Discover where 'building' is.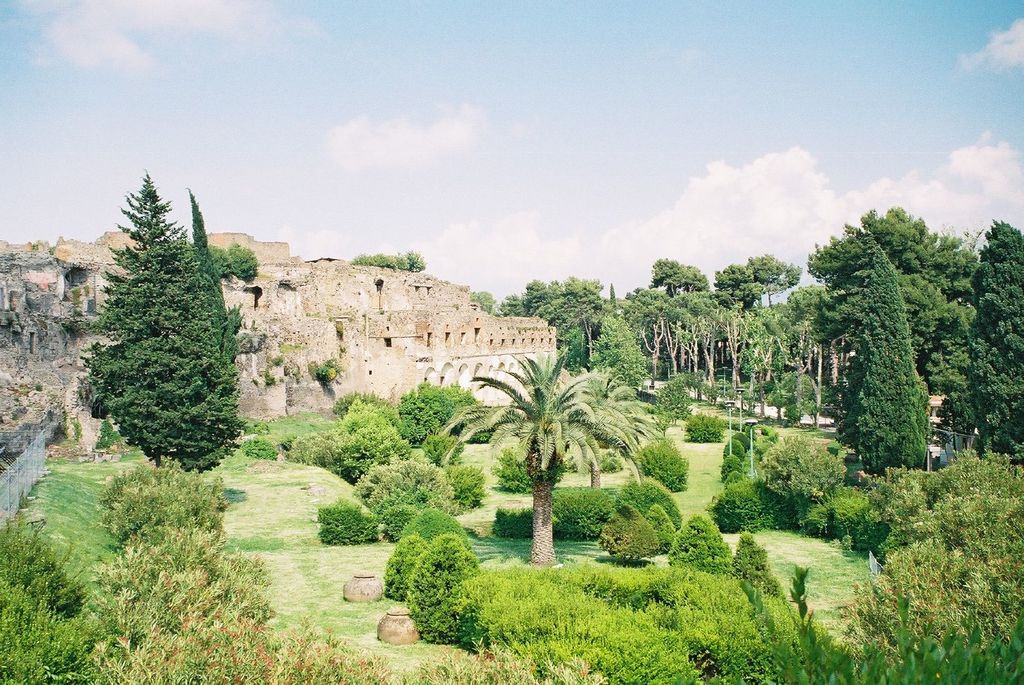
Discovered at <region>0, 226, 566, 423</region>.
